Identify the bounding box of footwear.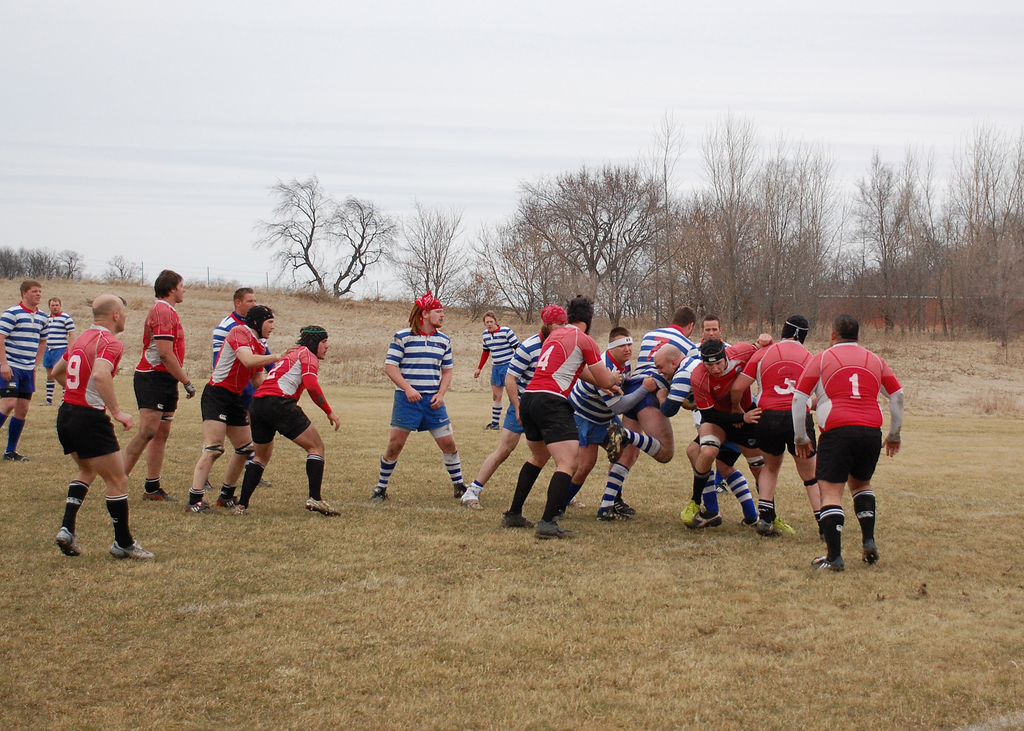
detection(678, 497, 700, 521).
